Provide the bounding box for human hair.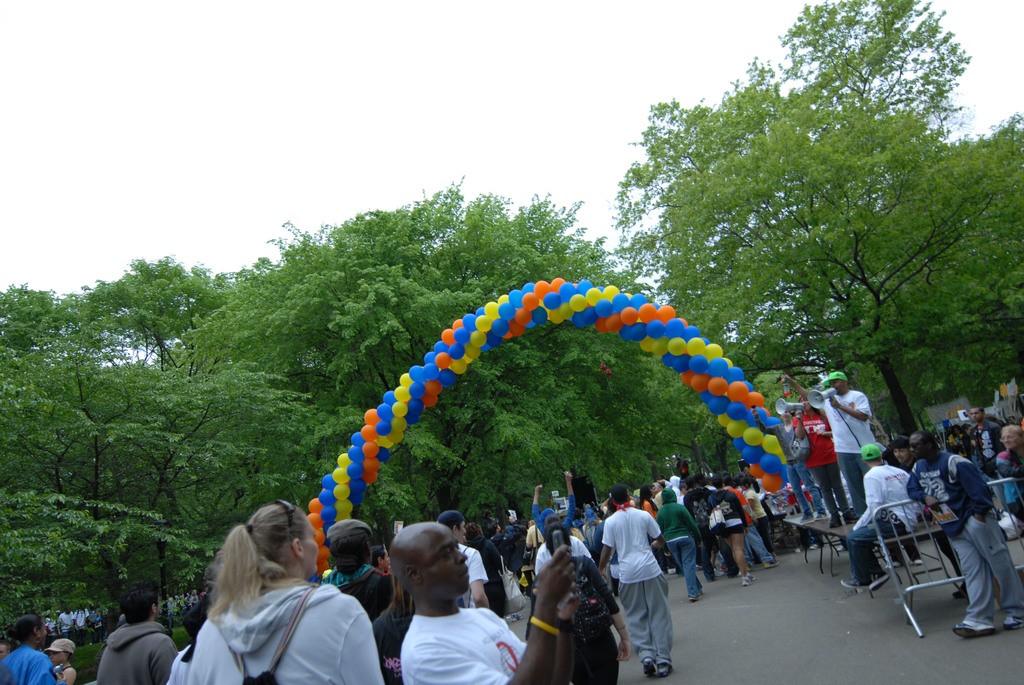
<region>541, 522, 569, 557</region>.
